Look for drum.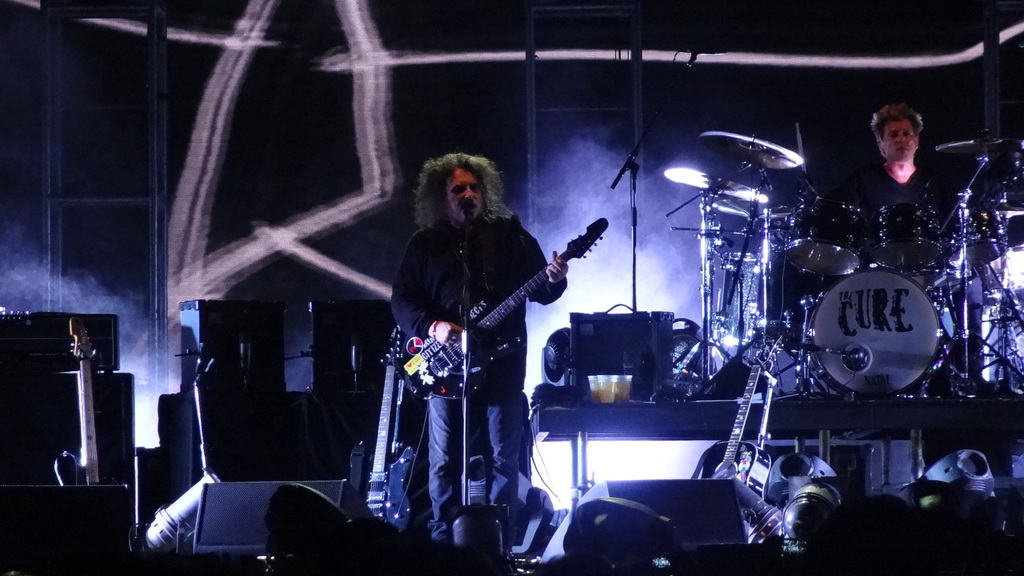
Found: l=864, t=197, r=945, b=278.
